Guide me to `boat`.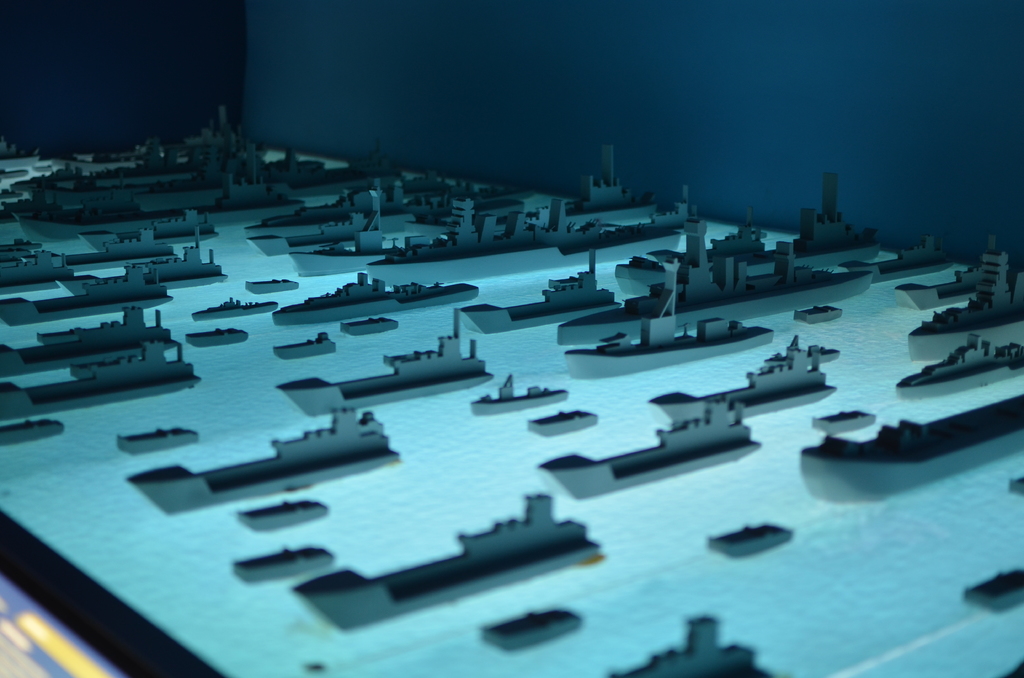
Guidance: [808, 400, 1023, 515].
